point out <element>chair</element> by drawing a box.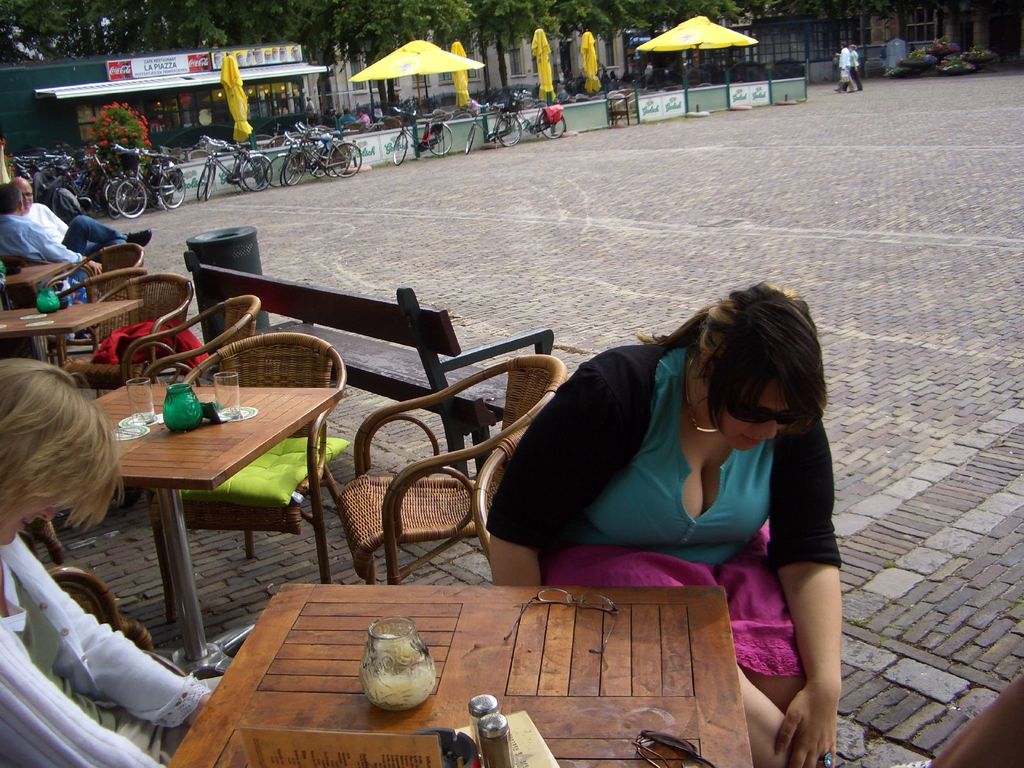
bbox(118, 296, 263, 389).
